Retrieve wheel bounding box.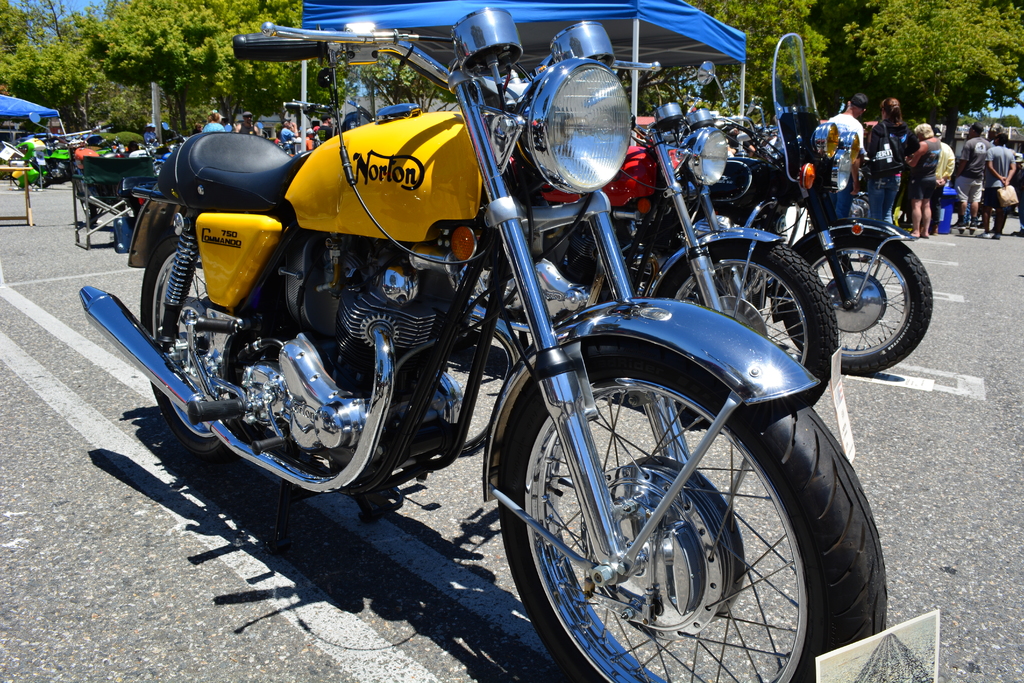
Bounding box: box=[650, 238, 835, 425].
